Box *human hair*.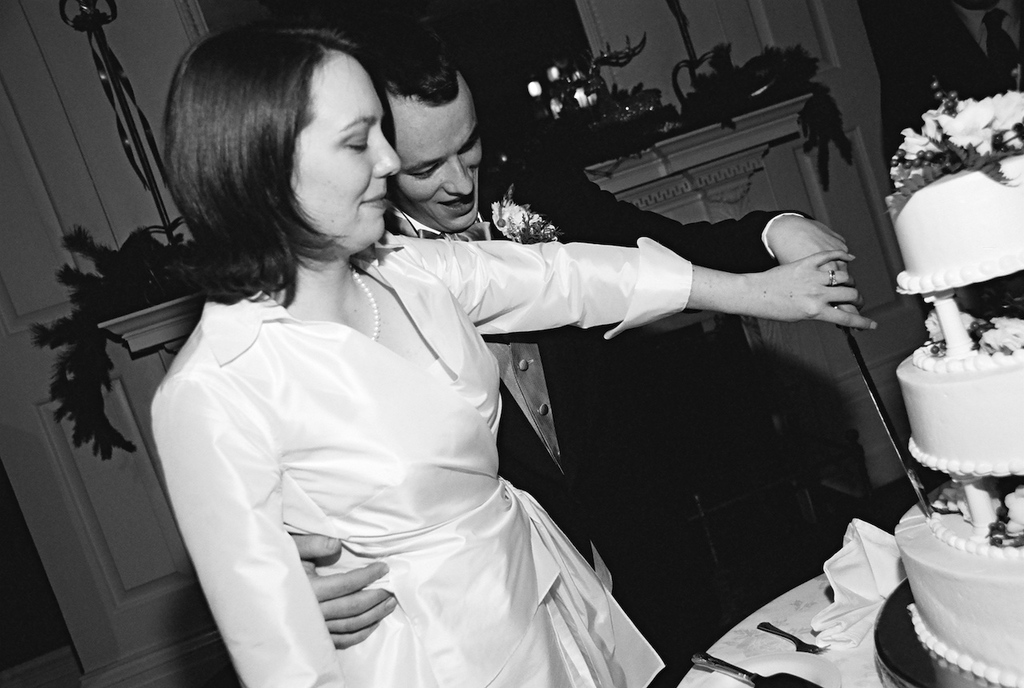
Rect(166, 20, 414, 288).
